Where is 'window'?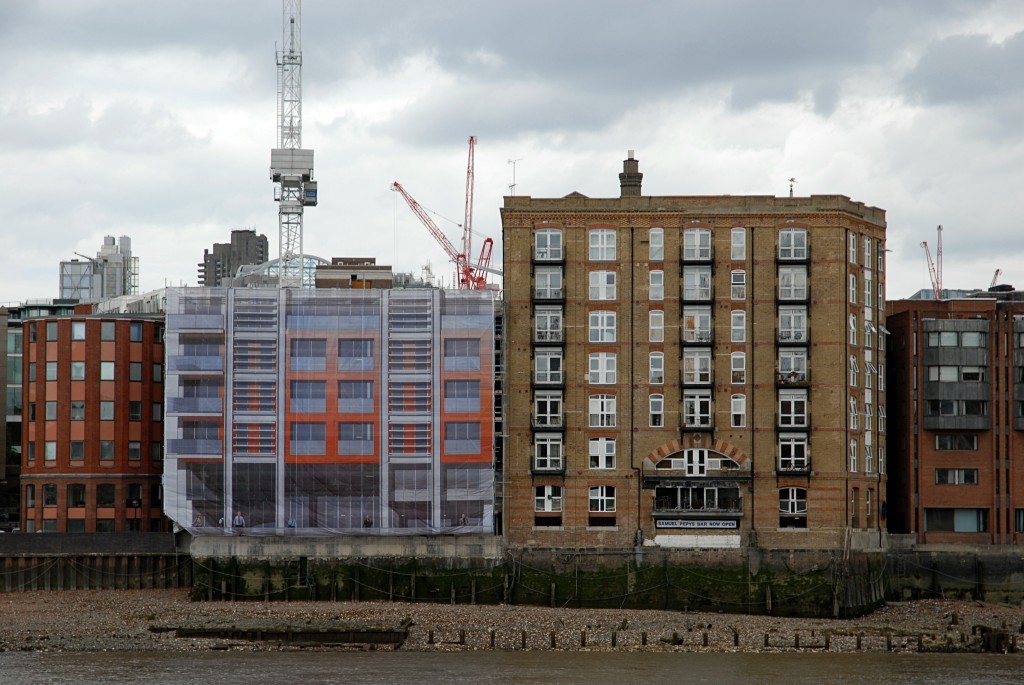
Rect(650, 309, 664, 344).
